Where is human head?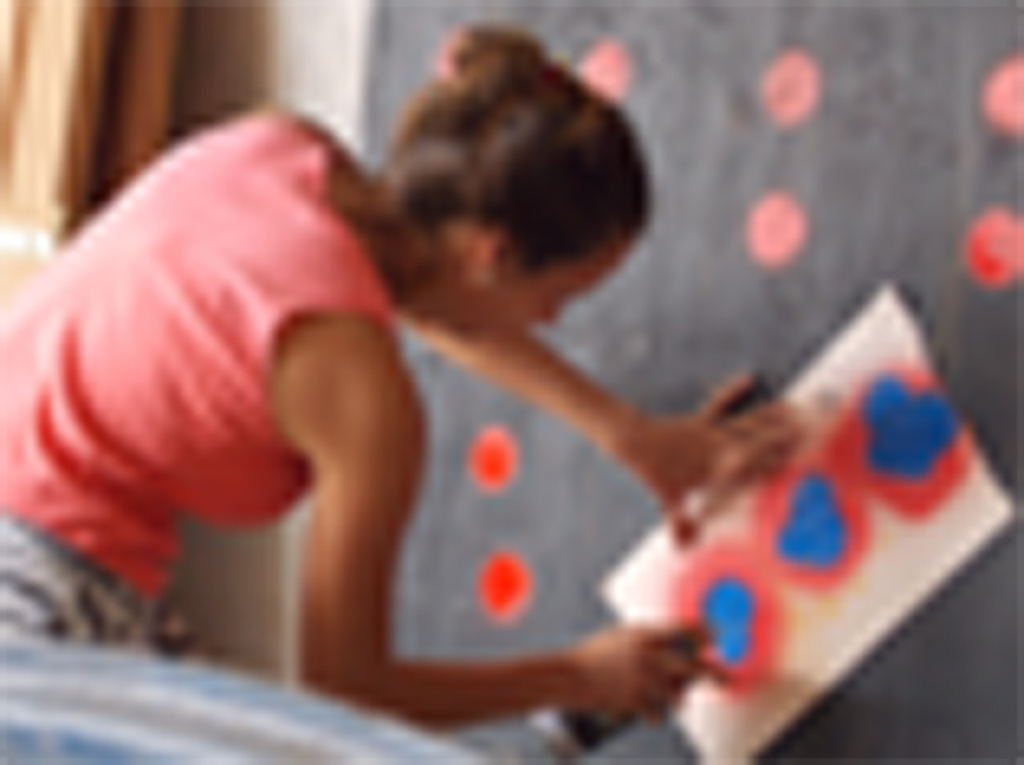
BBox(349, 40, 681, 354).
